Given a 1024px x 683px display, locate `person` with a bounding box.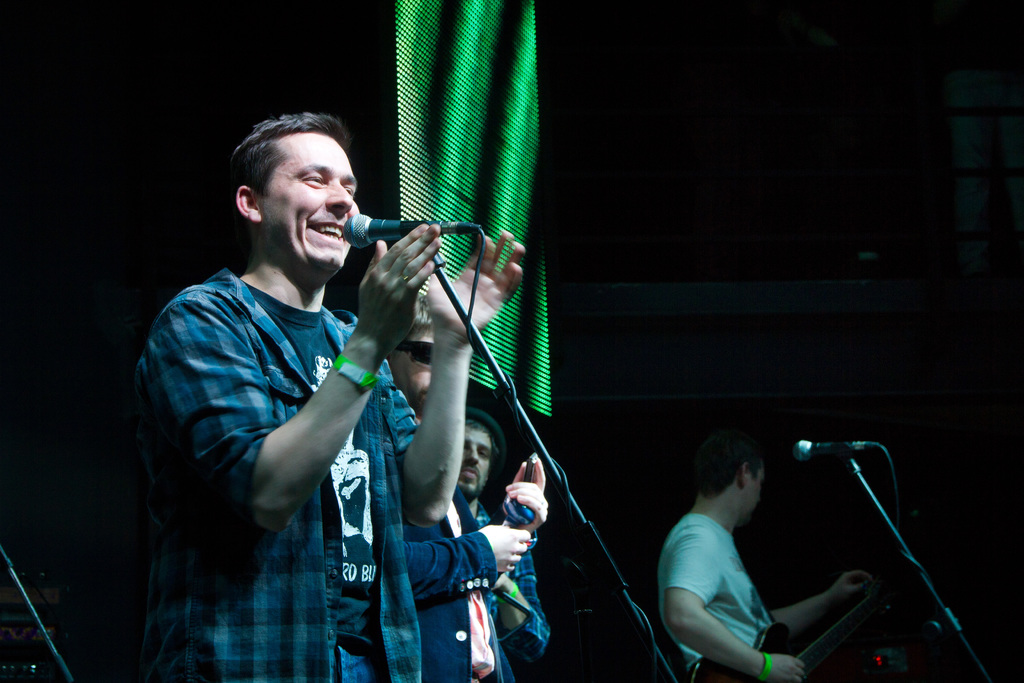
Located: select_region(131, 109, 524, 682).
